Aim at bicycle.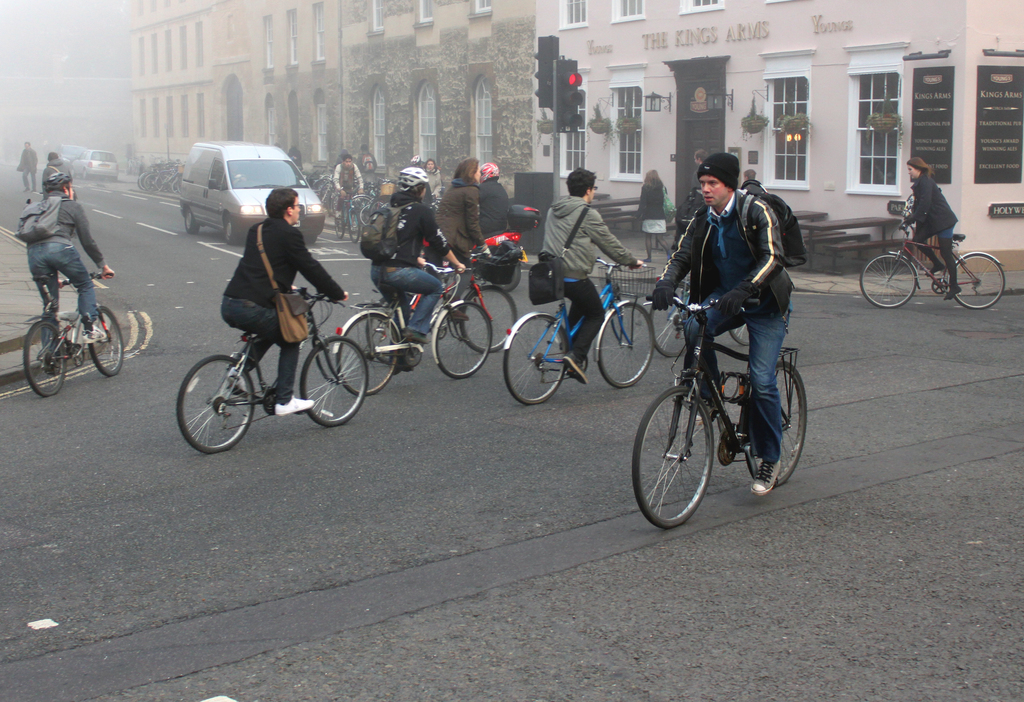
Aimed at (329, 286, 492, 399).
